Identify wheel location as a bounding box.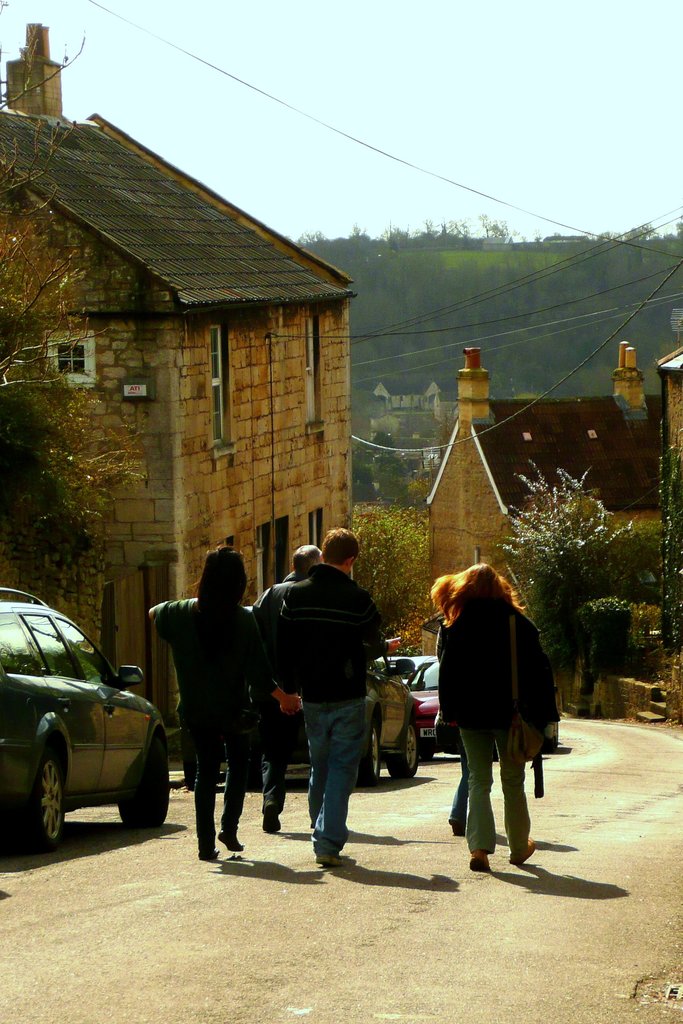
bbox=(545, 735, 560, 754).
